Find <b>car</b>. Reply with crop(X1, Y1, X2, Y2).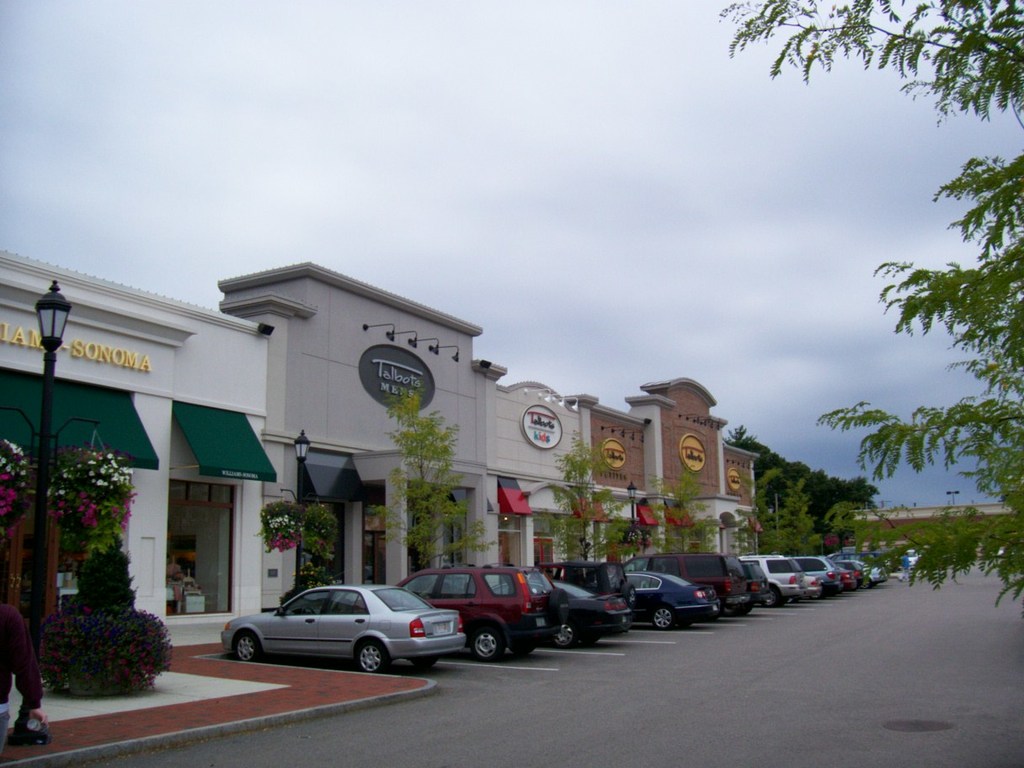
crop(899, 551, 922, 571).
